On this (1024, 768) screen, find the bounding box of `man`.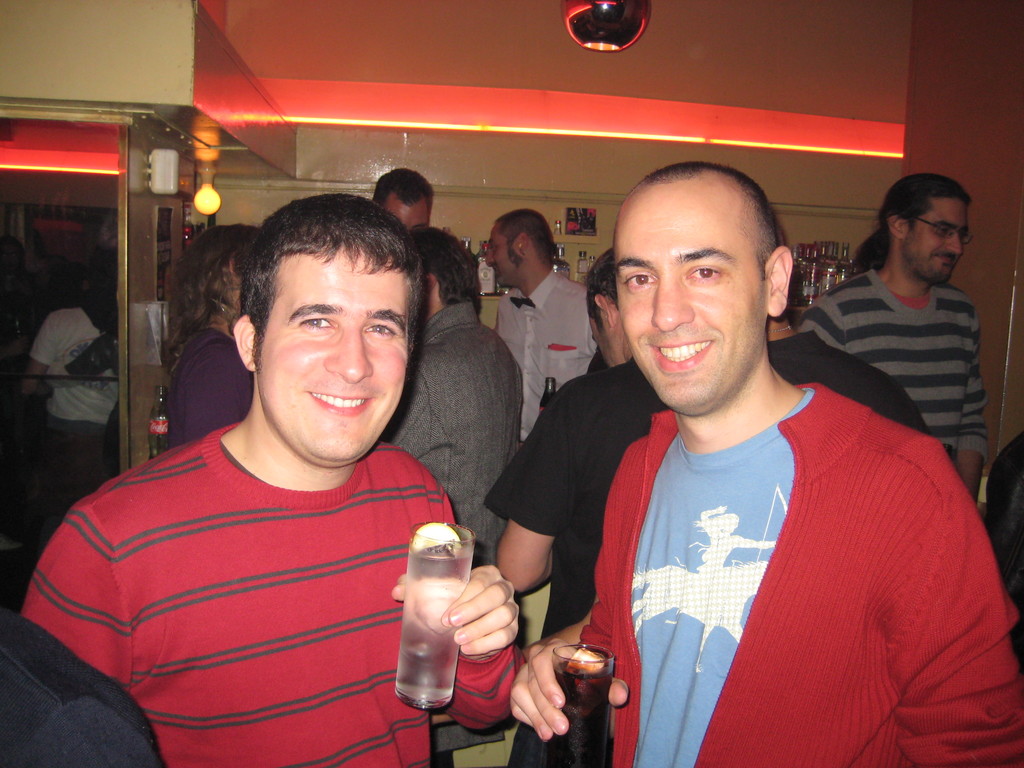
Bounding box: (42, 170, 534, 758).
